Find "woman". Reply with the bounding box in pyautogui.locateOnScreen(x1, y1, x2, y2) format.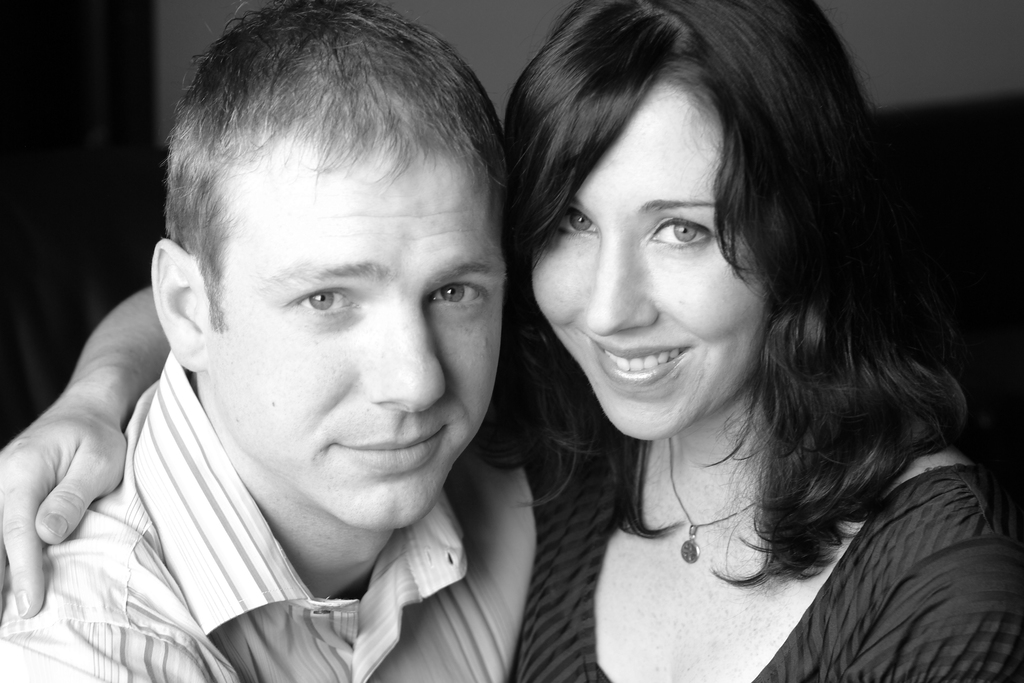
pyautogui.locateOnScreen(428, 1, 998, 682).
